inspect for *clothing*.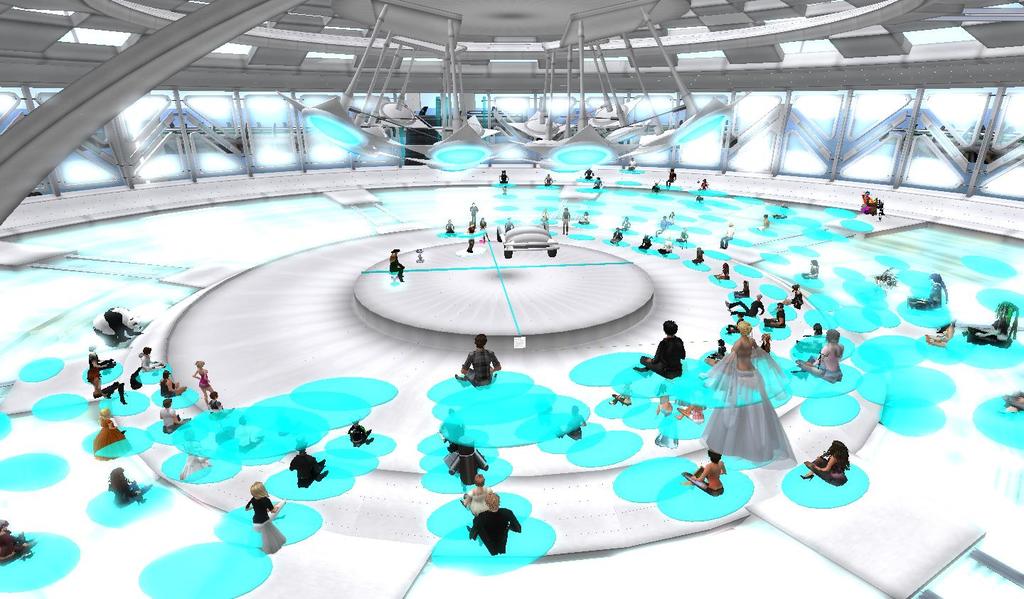
Inspection: 289 449 328 489.
